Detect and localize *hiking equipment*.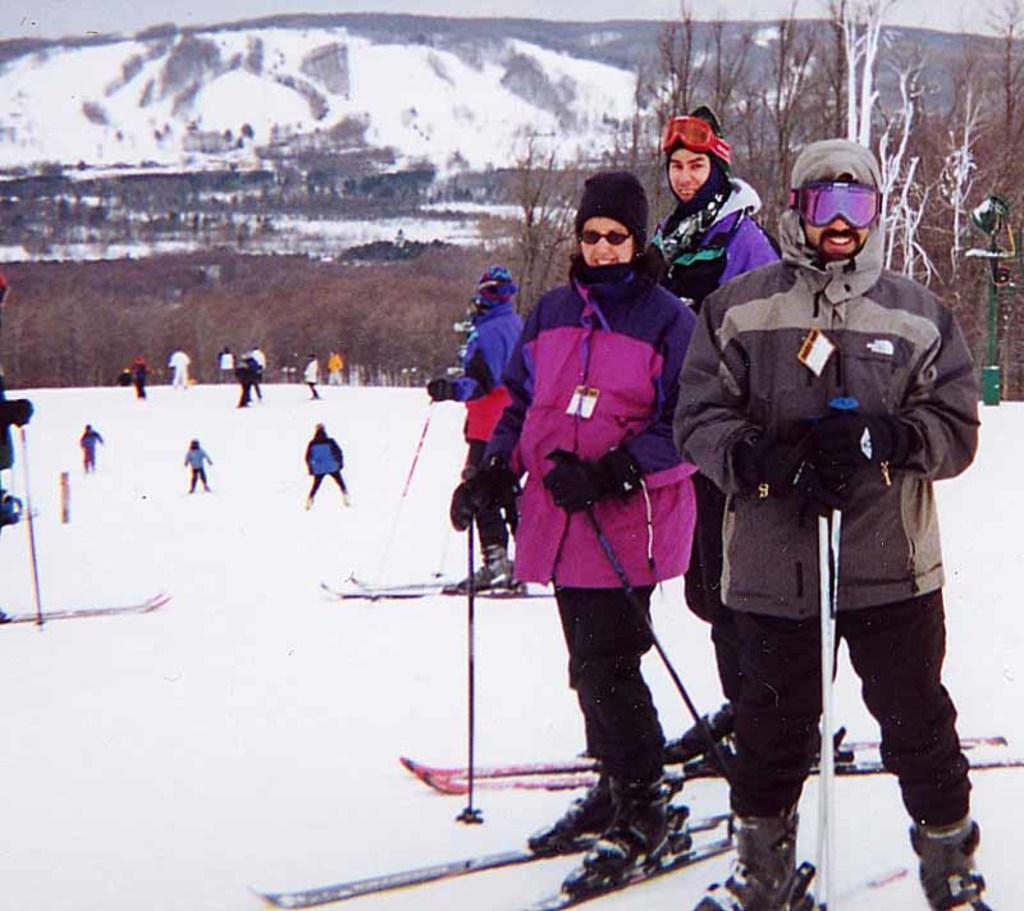
Localized at <region>824, 390, 846, 910</region>.
